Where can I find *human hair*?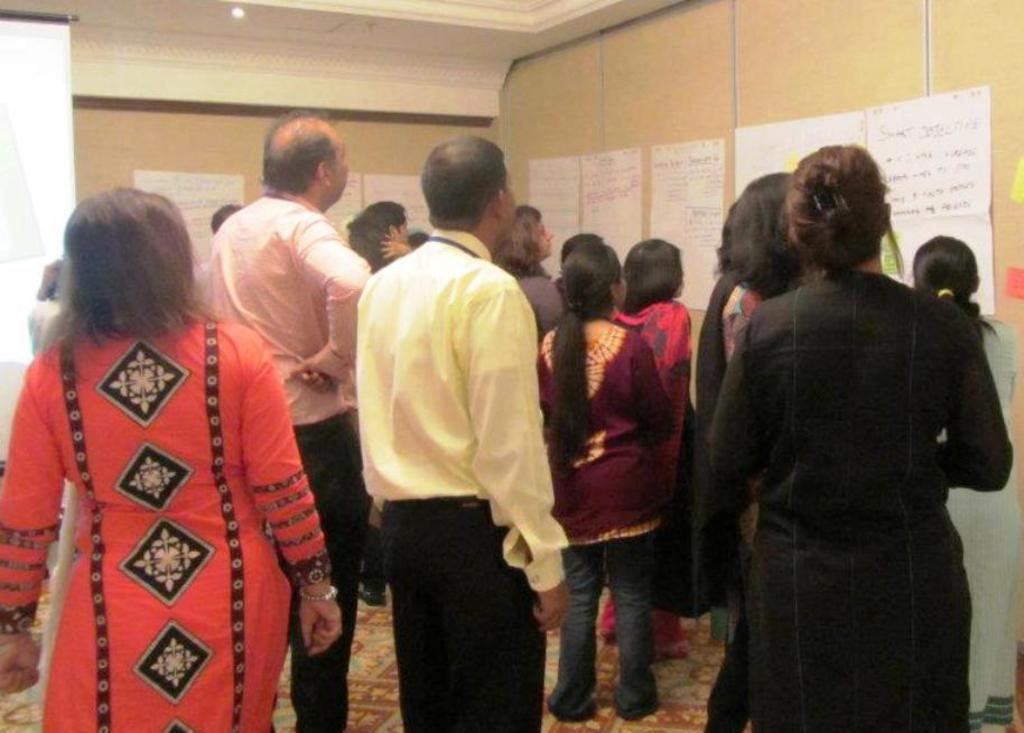
You can find it at box=[541, 238, 616, 452].
